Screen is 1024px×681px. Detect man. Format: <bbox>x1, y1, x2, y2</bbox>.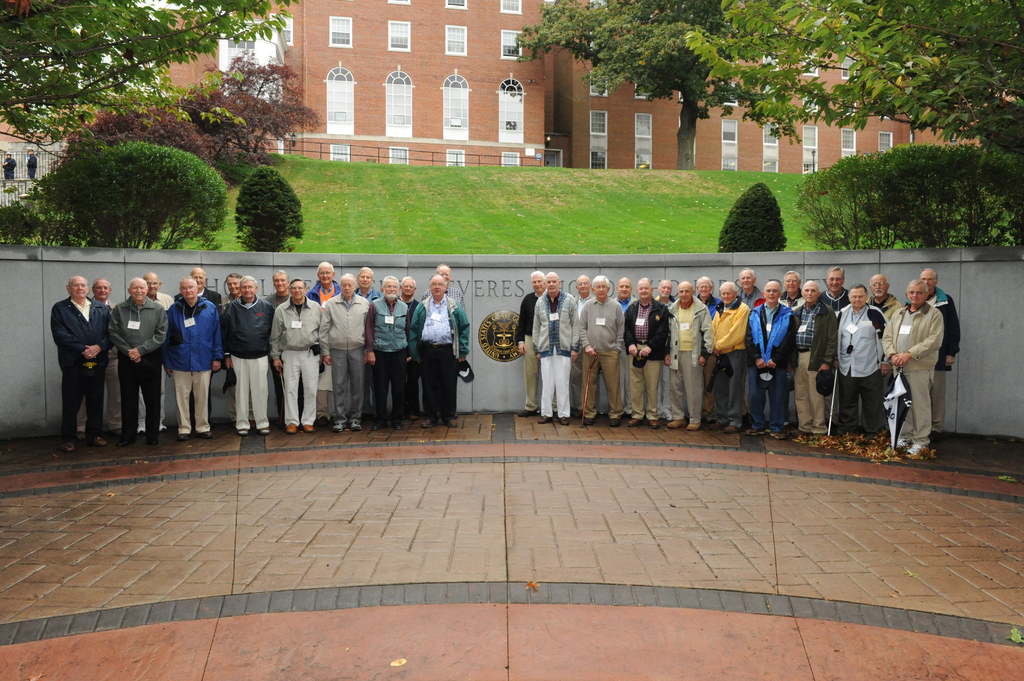
<bbox>362, 278, 412, 435</bbox>.
